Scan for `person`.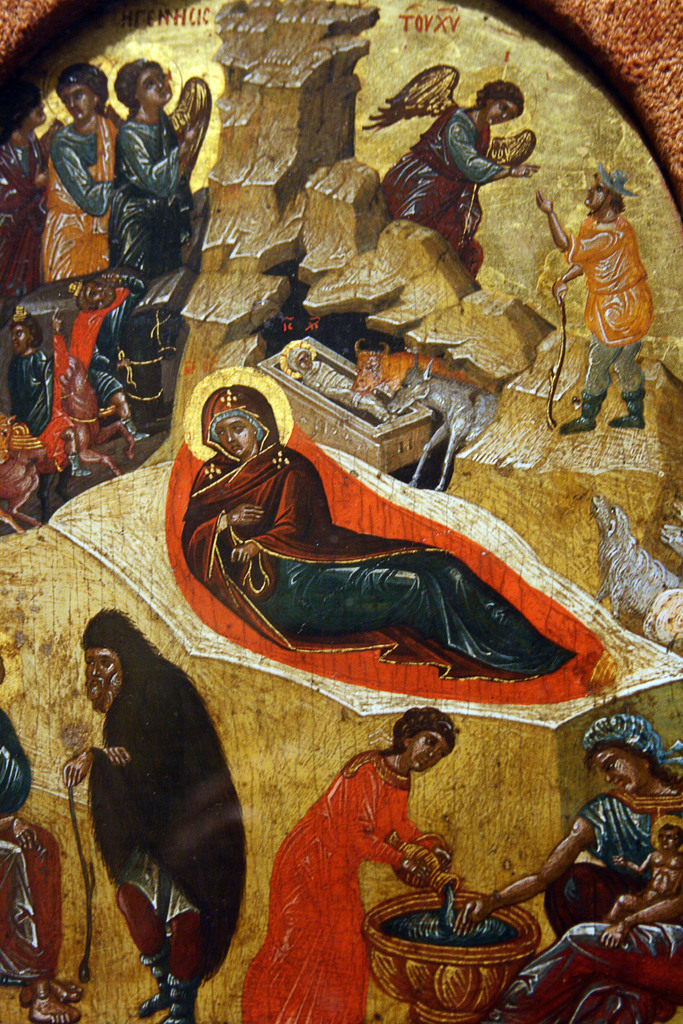
Scan result: [left=0, top=104, right=64, bottom=296].
